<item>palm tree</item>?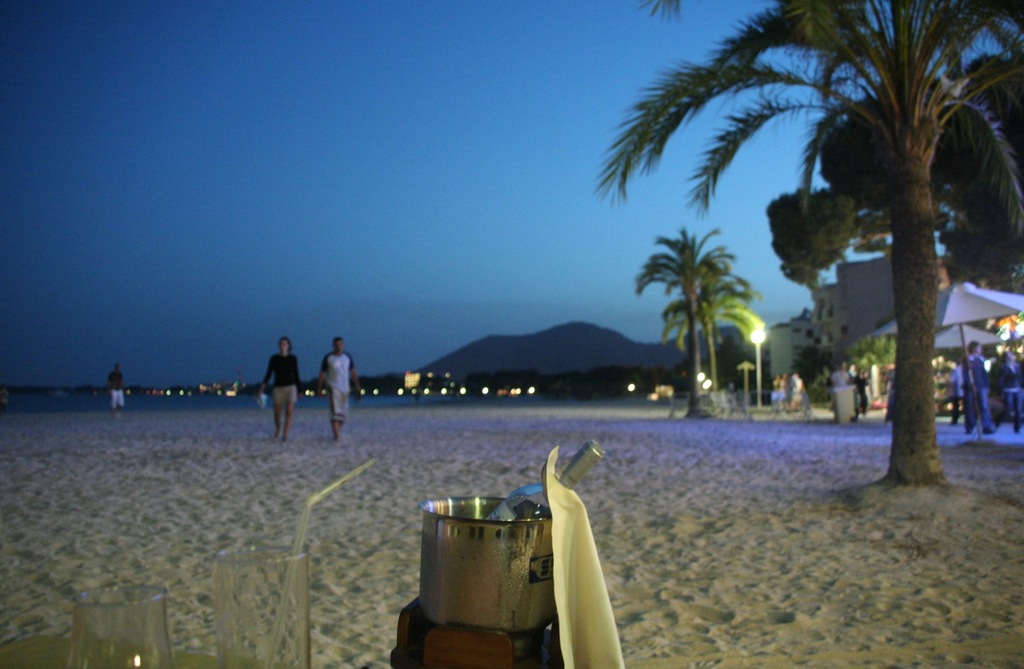
locate(596, 0, 1023, 500)
